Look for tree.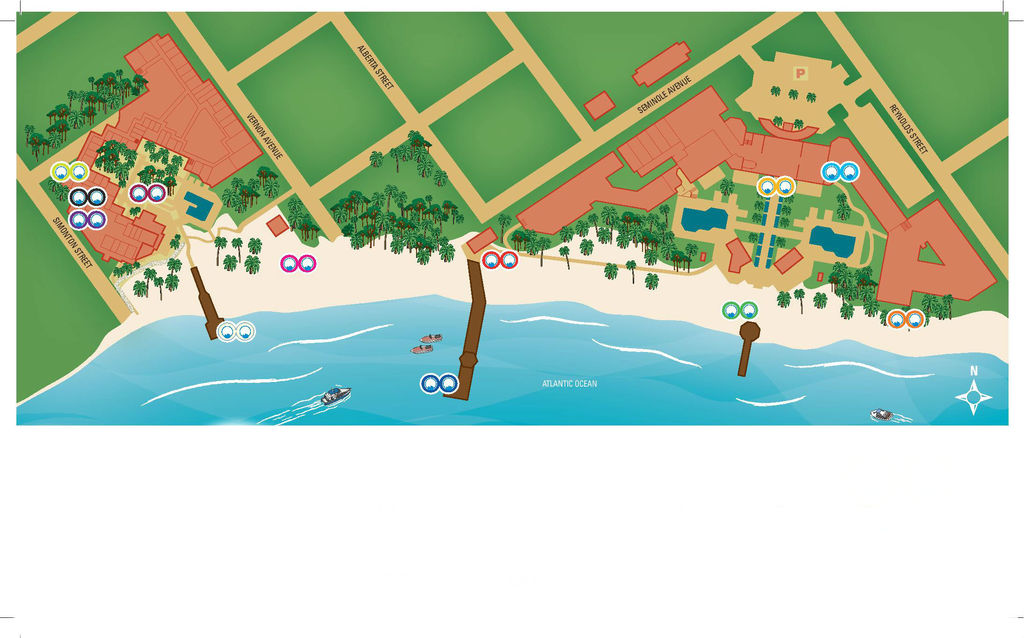
Found: <region>562, 227, 575, 249</region>.
